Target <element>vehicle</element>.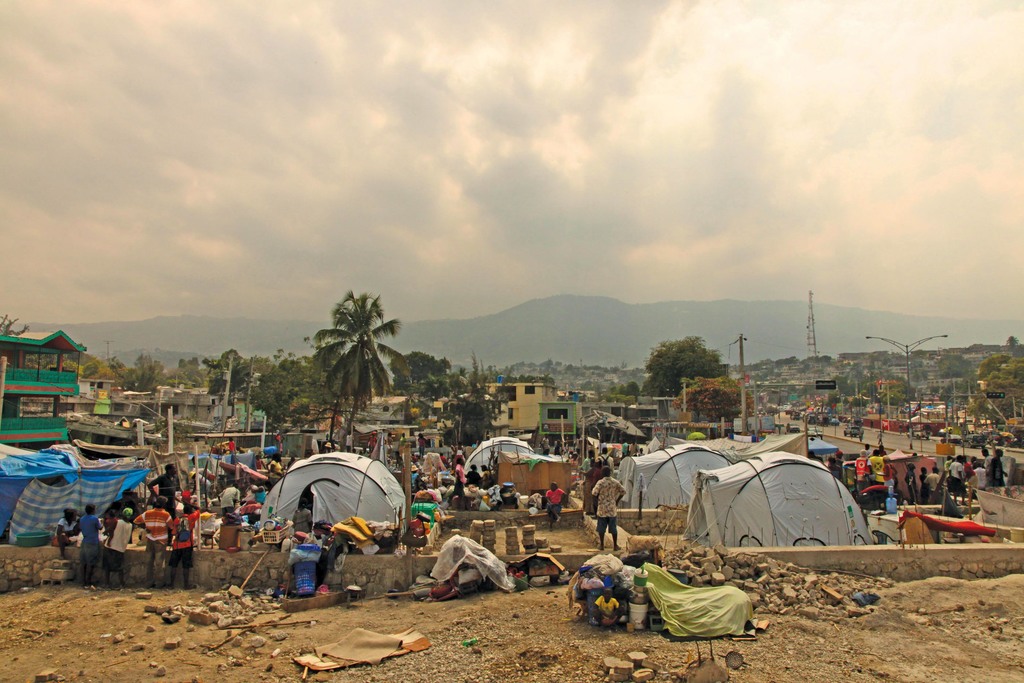
Target region: bbox=[905, 422, 931, 440].
